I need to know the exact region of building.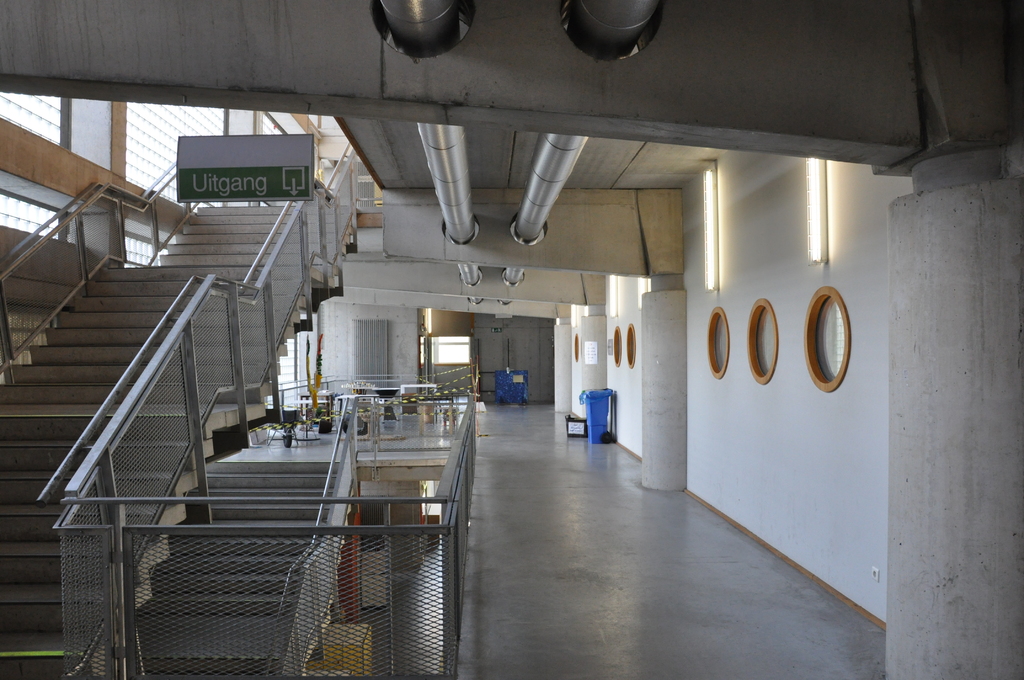
Region: x1=0, y1=0, x2=1023, y2=679.
